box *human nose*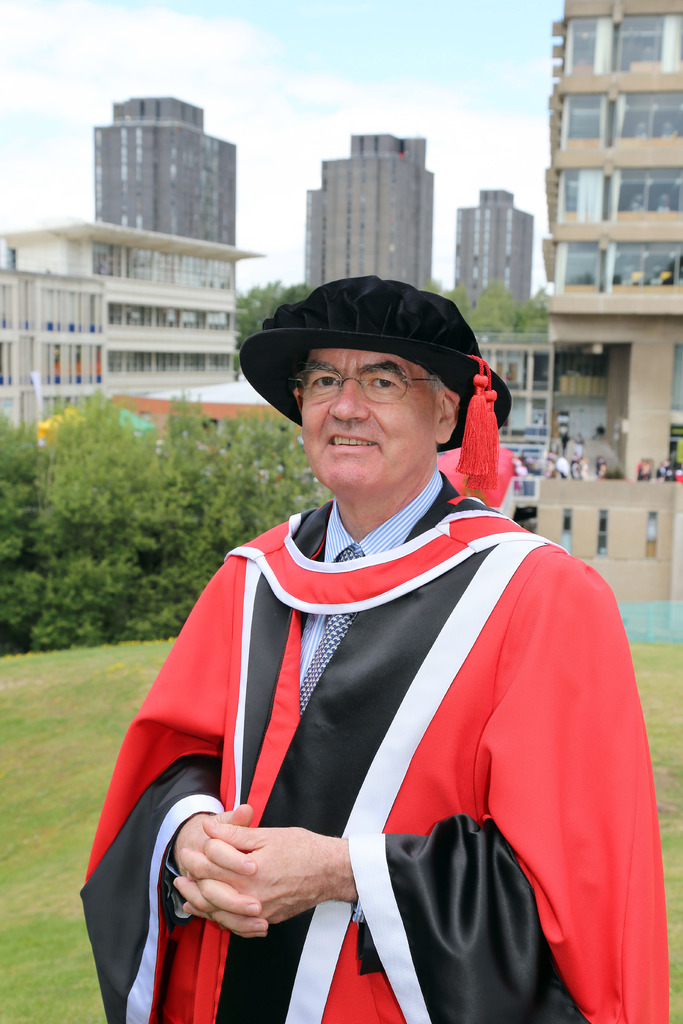
bbox(327, 377, 367, 424)
